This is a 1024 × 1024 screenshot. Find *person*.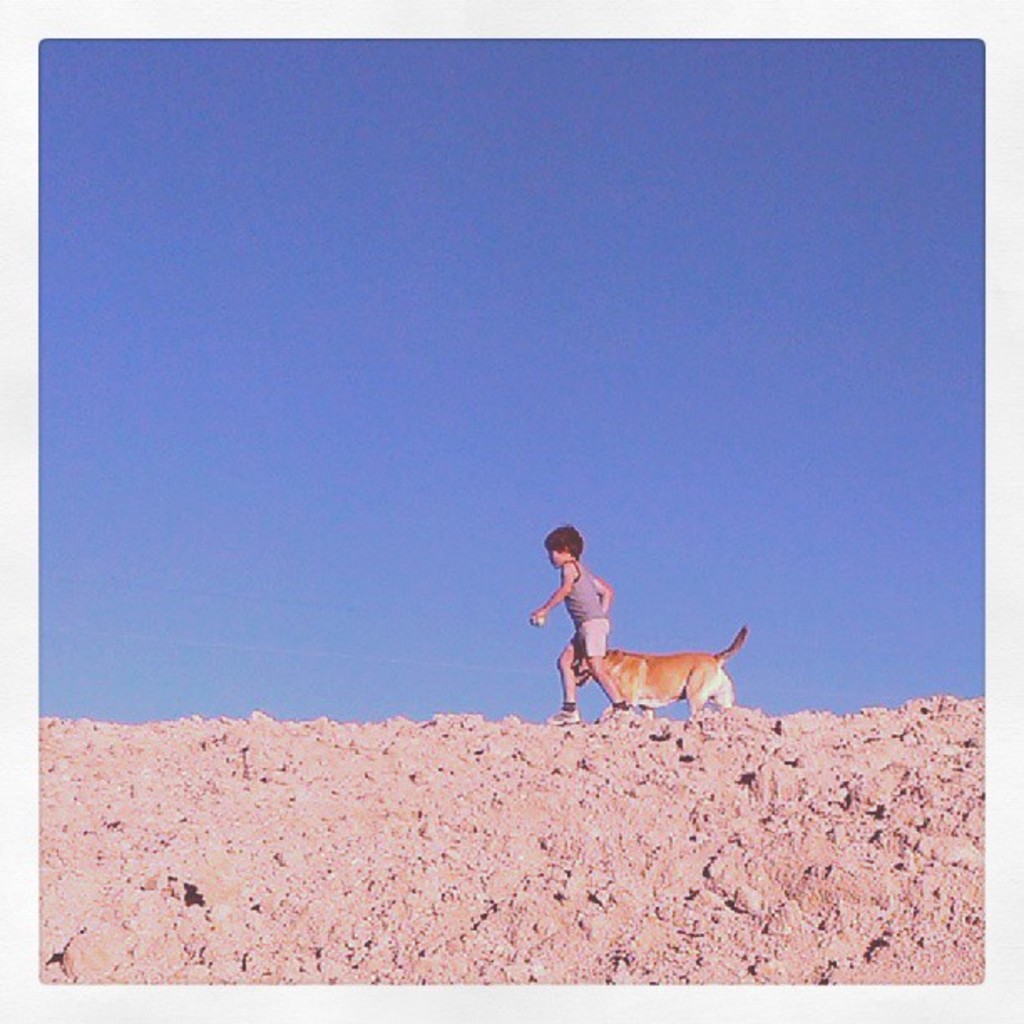
Bounding box: region(529, 519, 634, 718).
